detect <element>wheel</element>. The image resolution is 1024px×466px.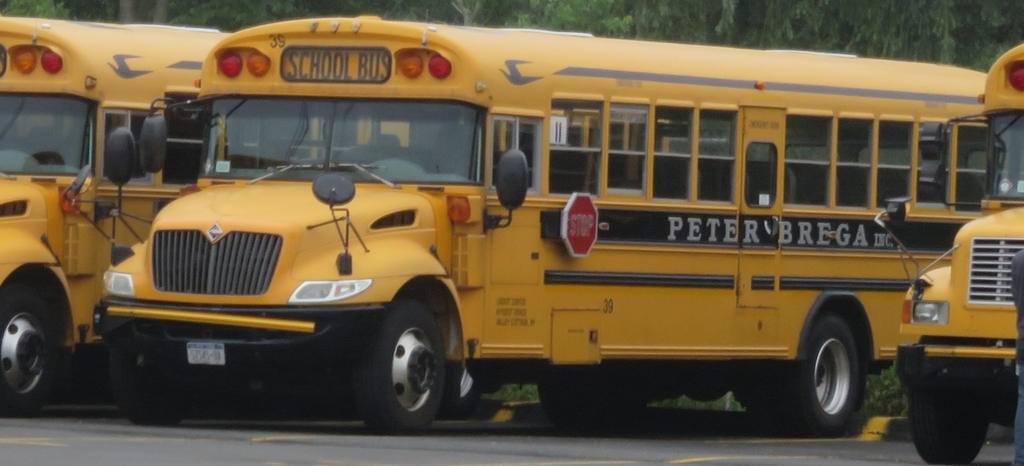
[left=535, top=376, right=590, bottom=437].
